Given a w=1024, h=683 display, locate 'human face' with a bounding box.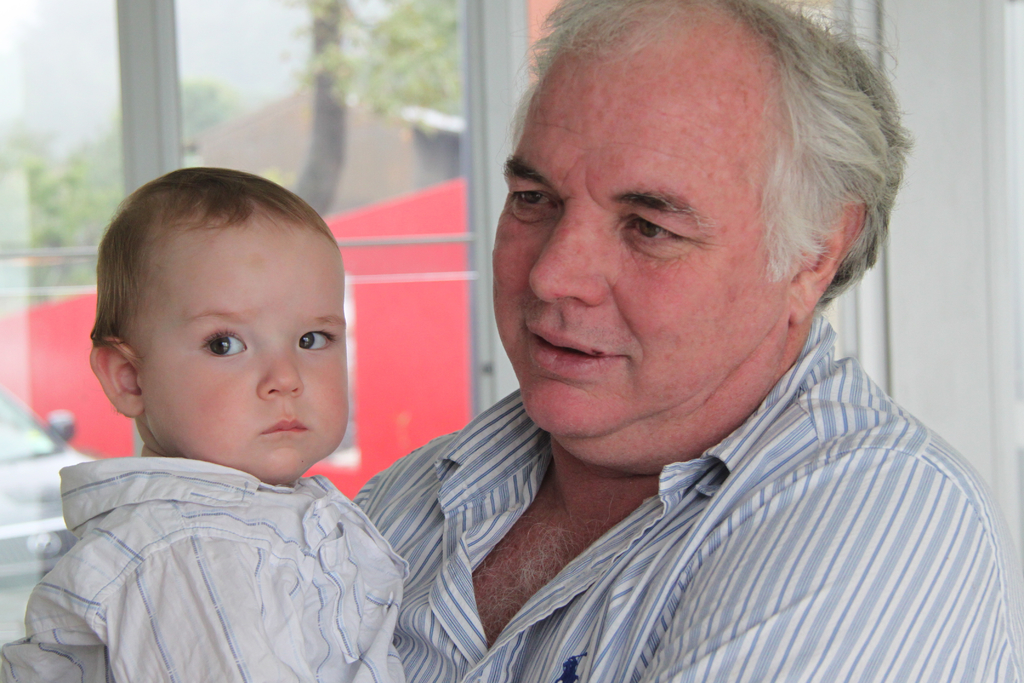
Located: <region>493, 4, 800, 435</region>.
